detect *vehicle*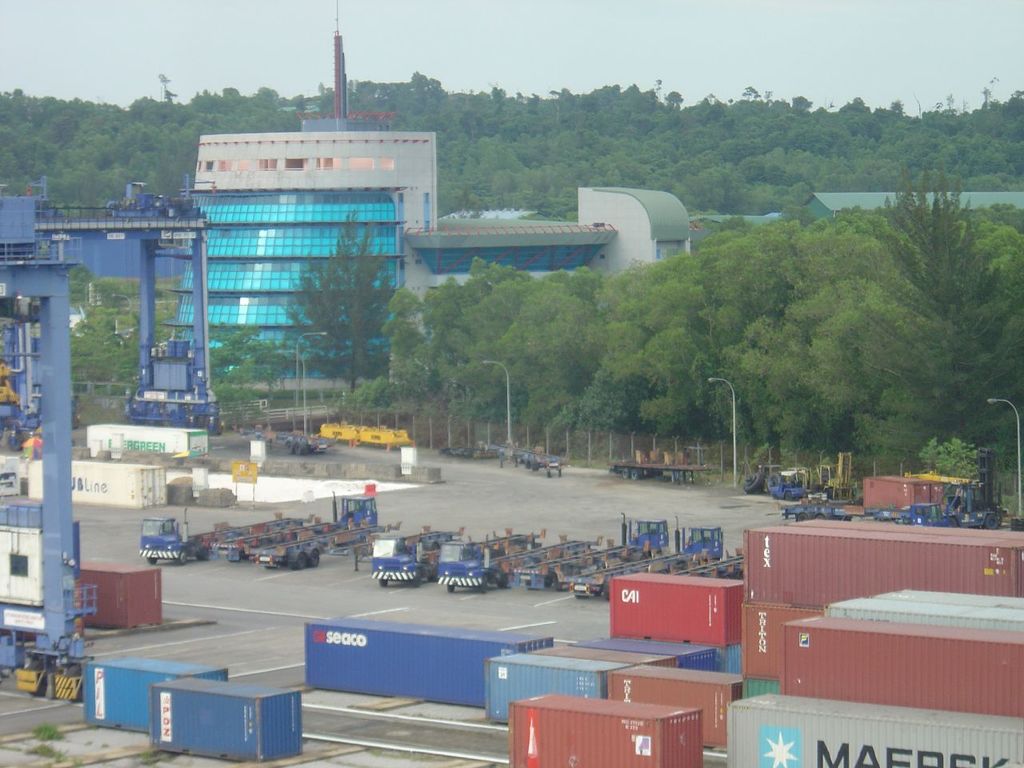
BBox(136, 506, 317, 570)
